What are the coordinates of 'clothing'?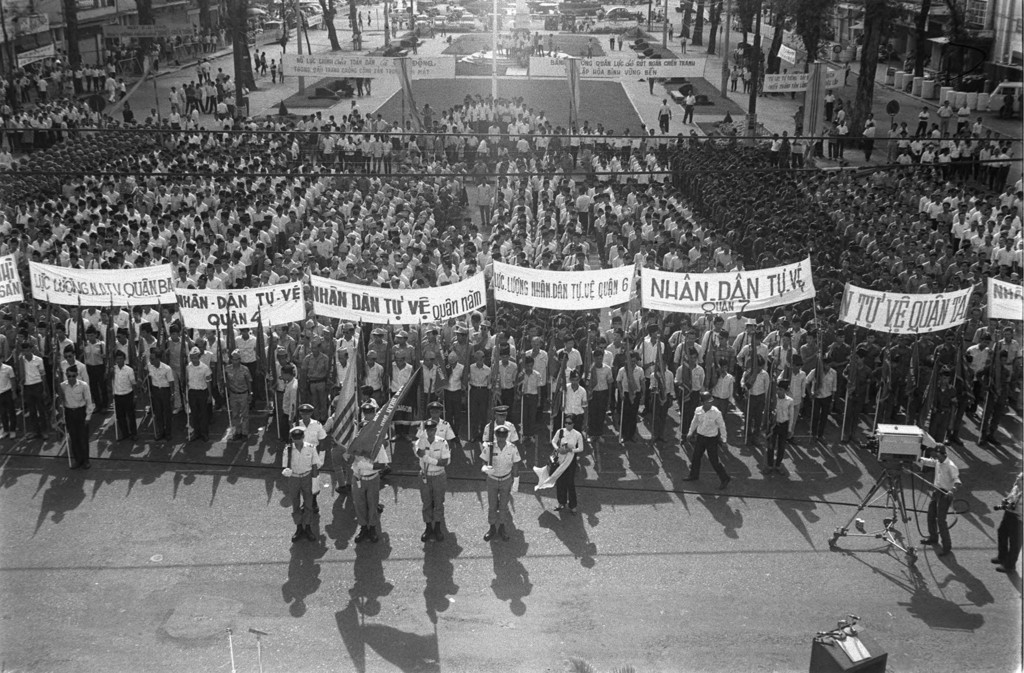
Rect(608, 342, 625, 359).
